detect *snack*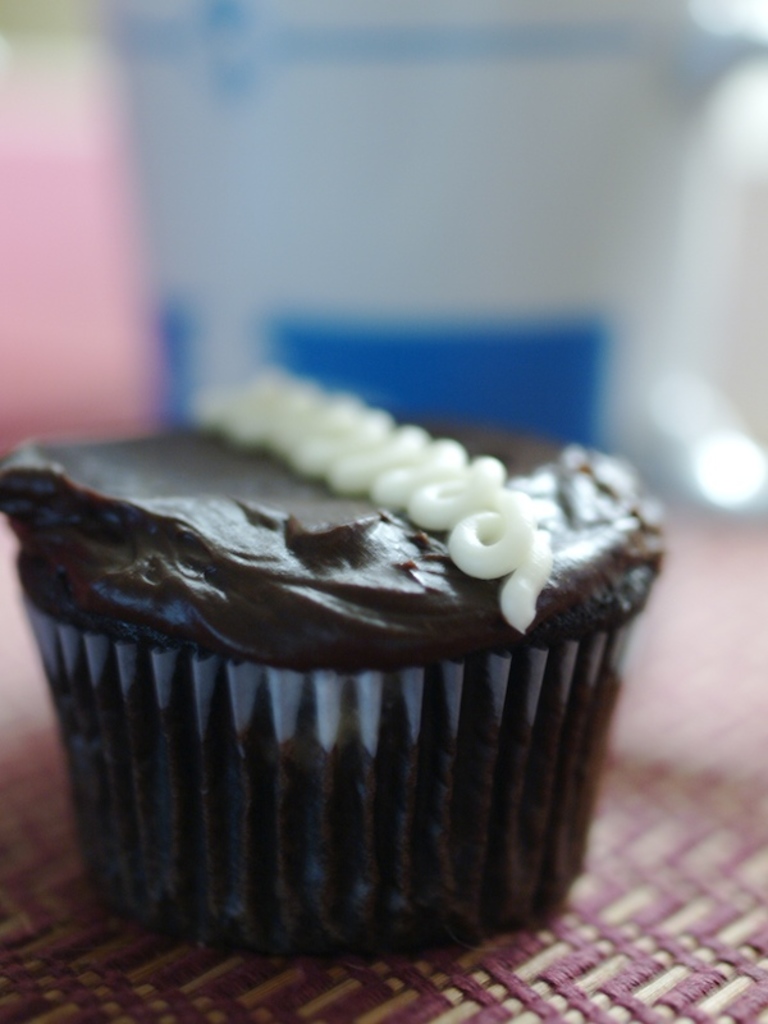
select_region(0, 362, 659, 959)
